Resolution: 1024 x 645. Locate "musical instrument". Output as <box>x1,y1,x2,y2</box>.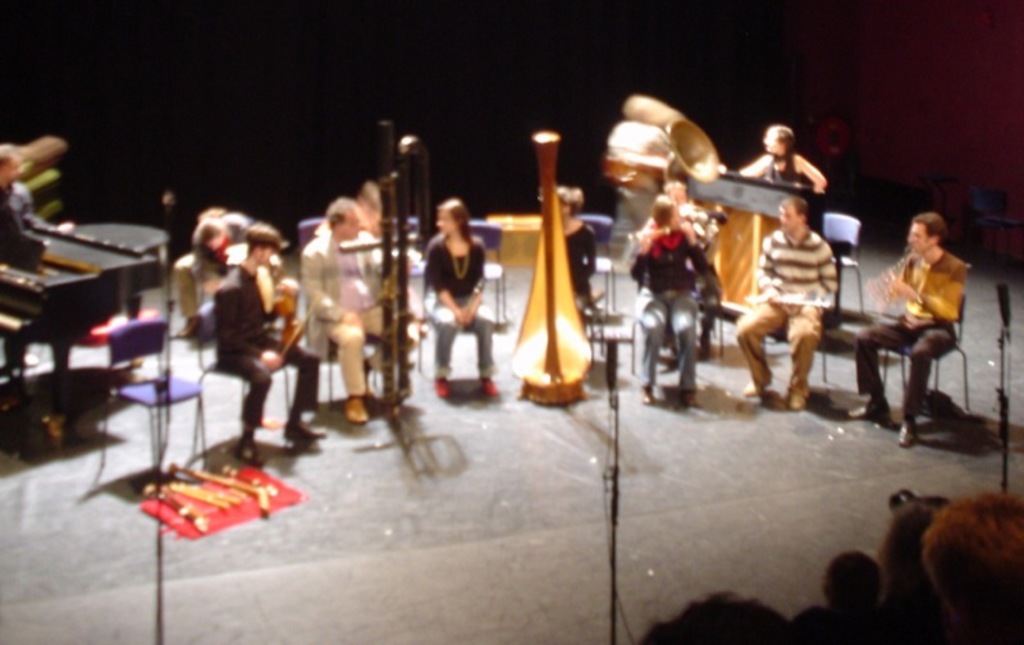
<box>504,125,621,418</box>.
